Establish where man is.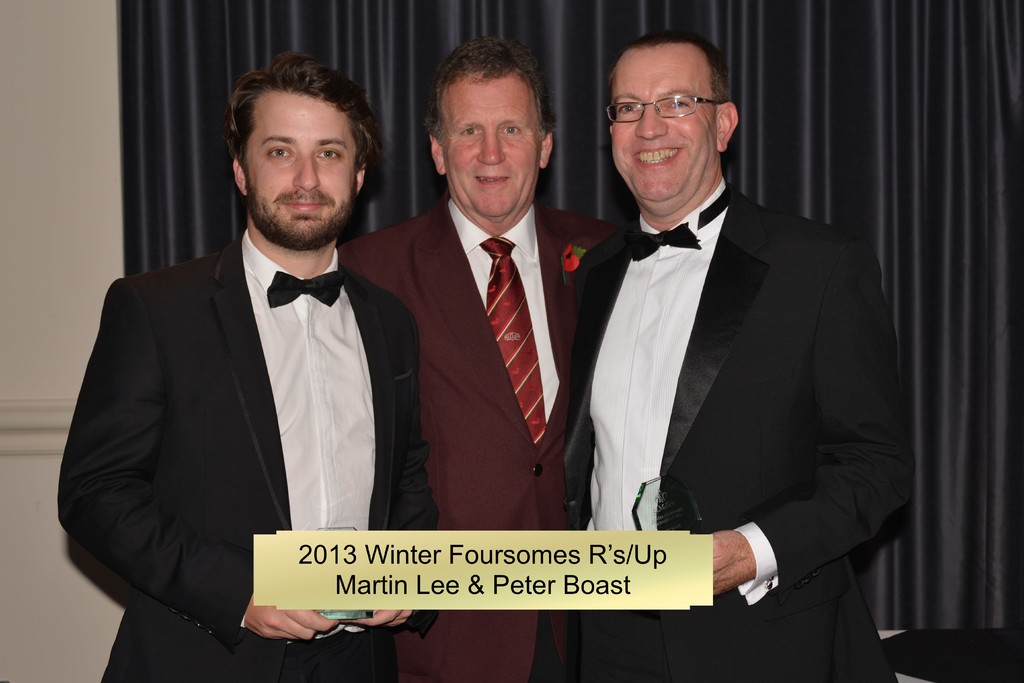
Established at box(55, 52, 449, 682).
